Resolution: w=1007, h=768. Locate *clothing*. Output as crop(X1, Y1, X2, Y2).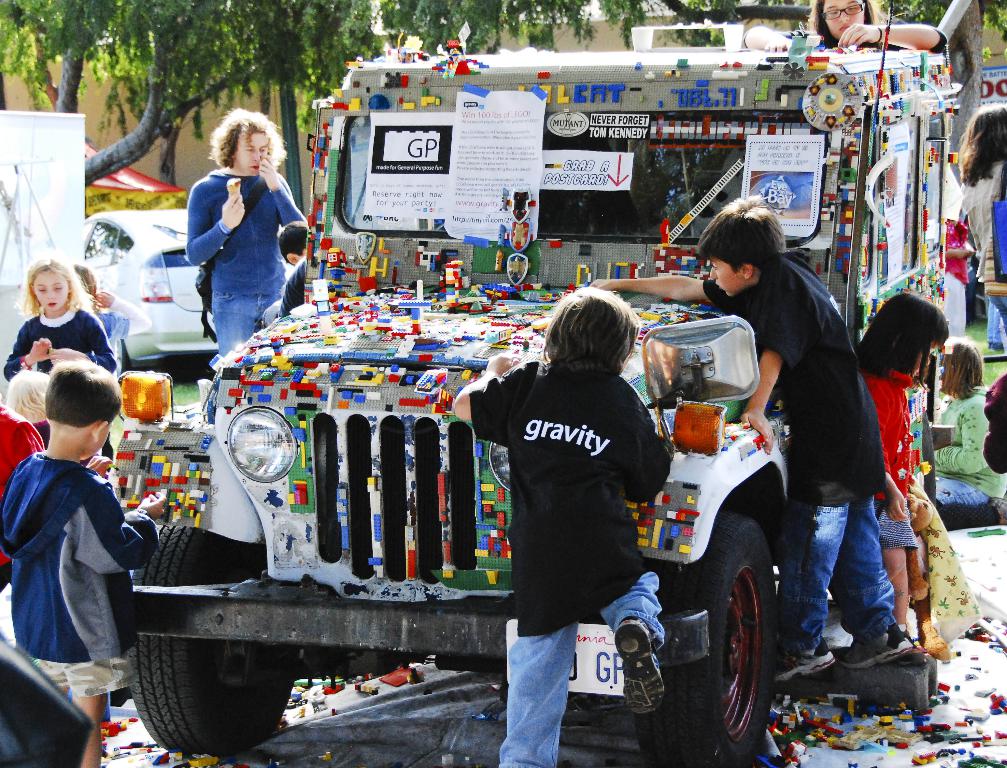
crop(916, 387, 1006, 500).
